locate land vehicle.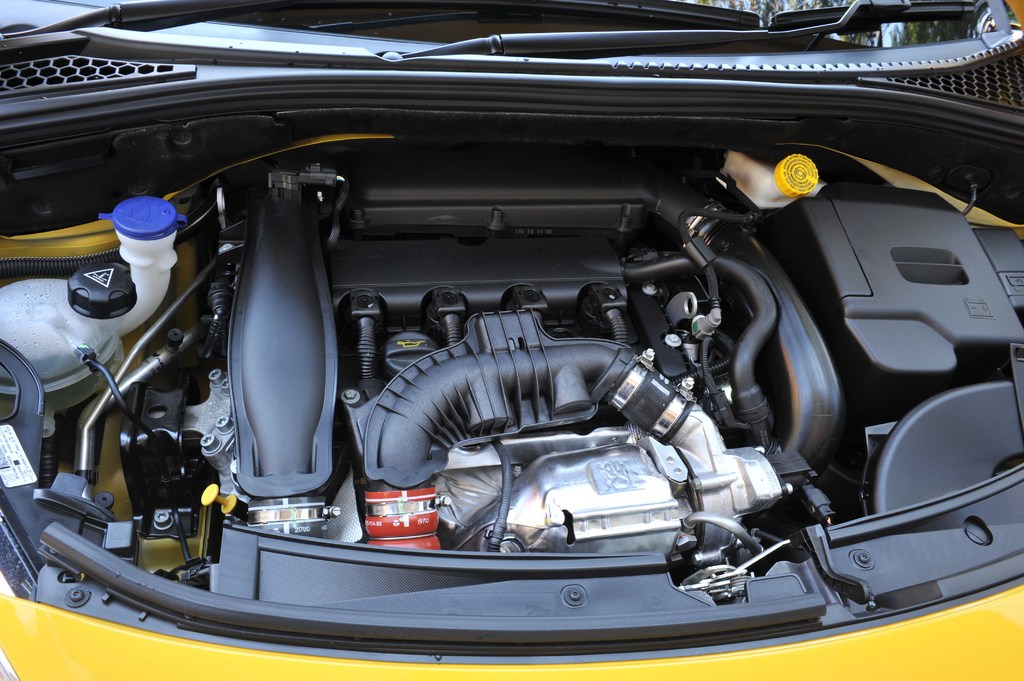
Bounding box: (x1=19, y1=25, x2=1009, y2=677).
